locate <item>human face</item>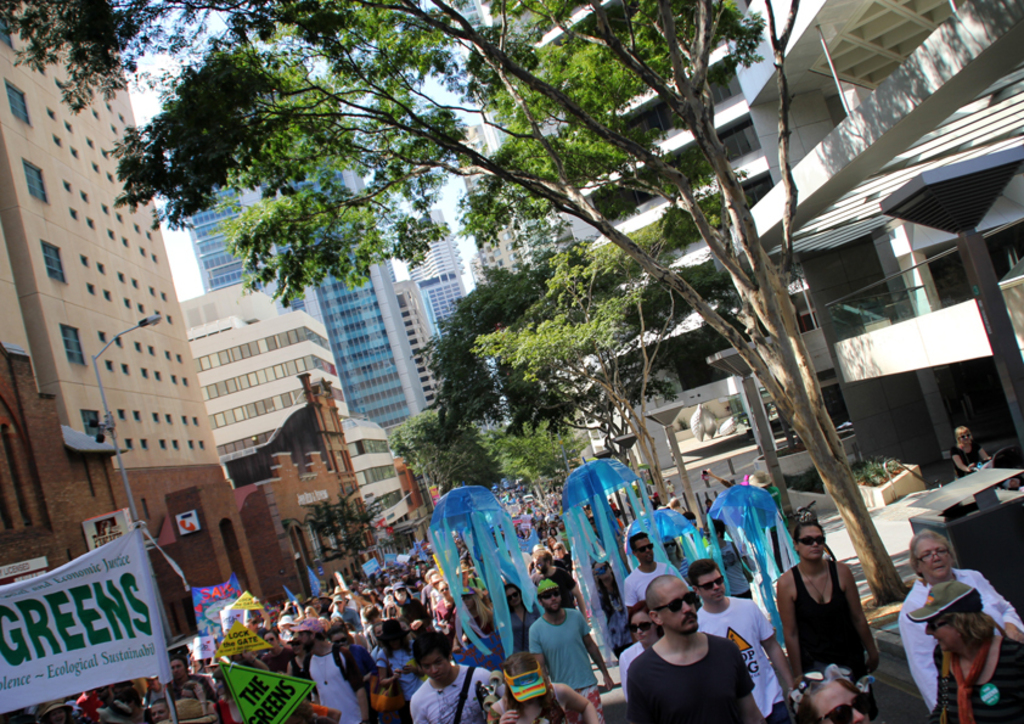
x1=153 y1=703 x2=167 y2=717
